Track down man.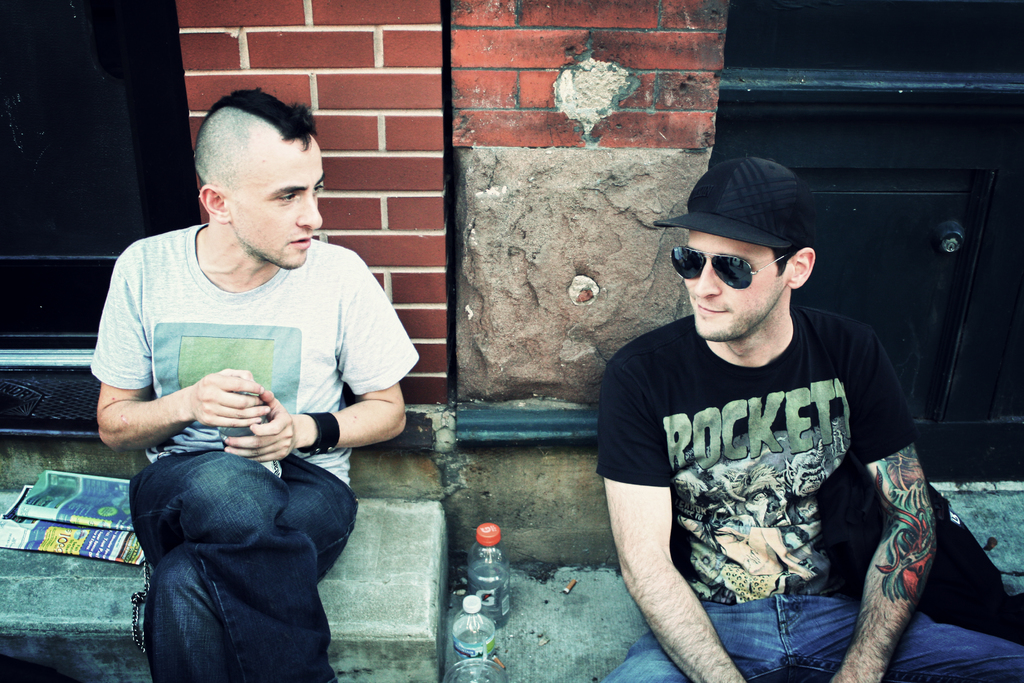
Tracked to crop(88, 86, 419, 682).
